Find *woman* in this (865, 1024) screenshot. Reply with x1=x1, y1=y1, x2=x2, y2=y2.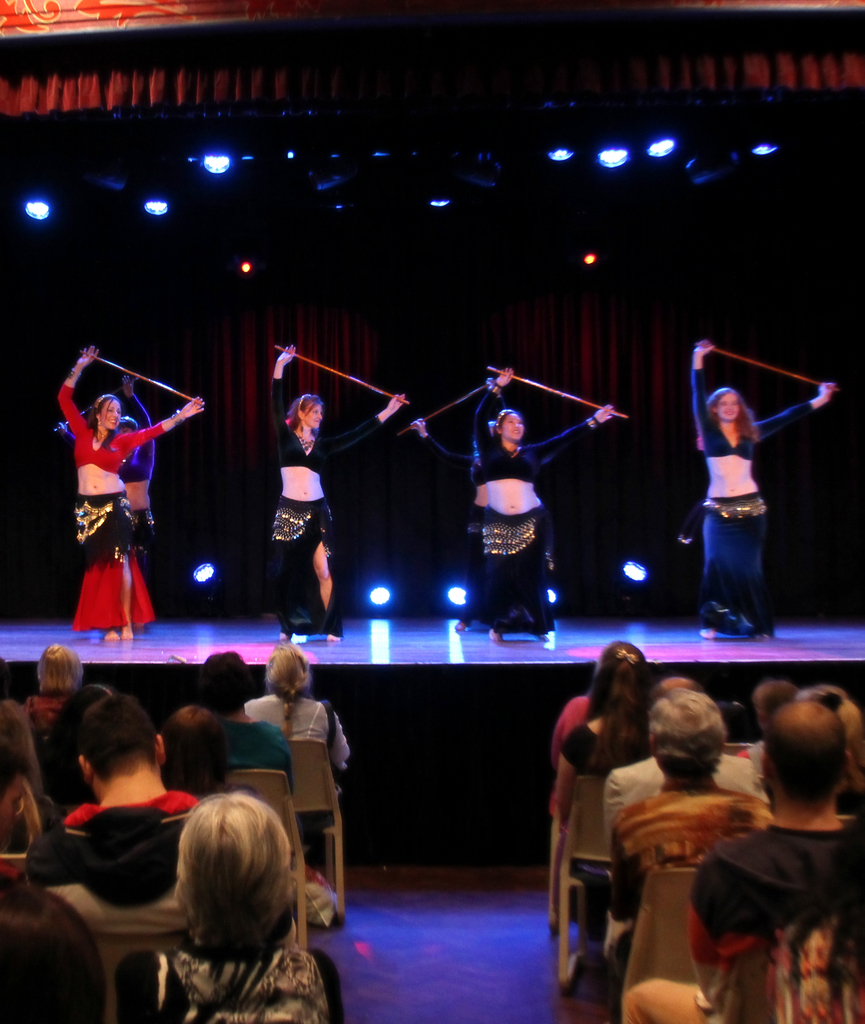
x1=262, y1=337, x2=406, y2=644.
